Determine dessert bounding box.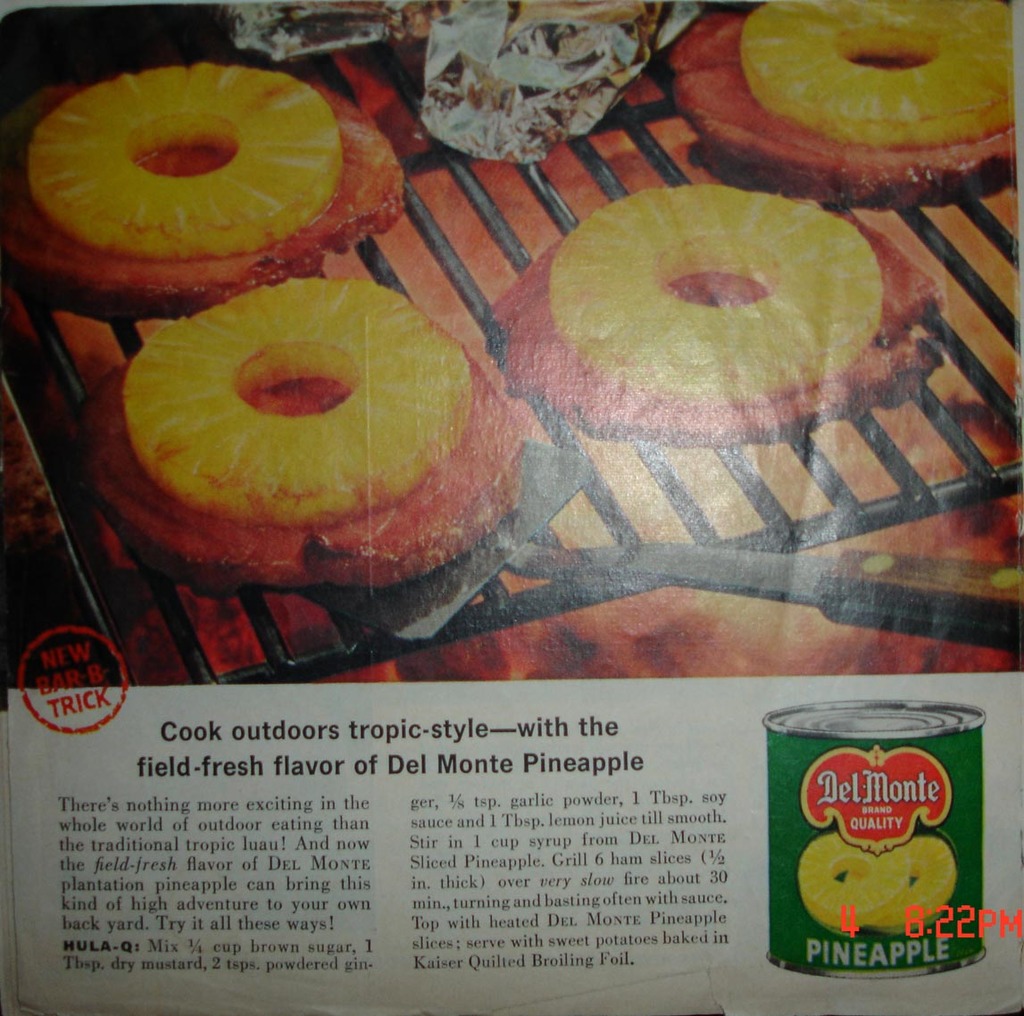
Determined: {"left": 84, "top": 275, "right": 526, "bottom": 590}.
